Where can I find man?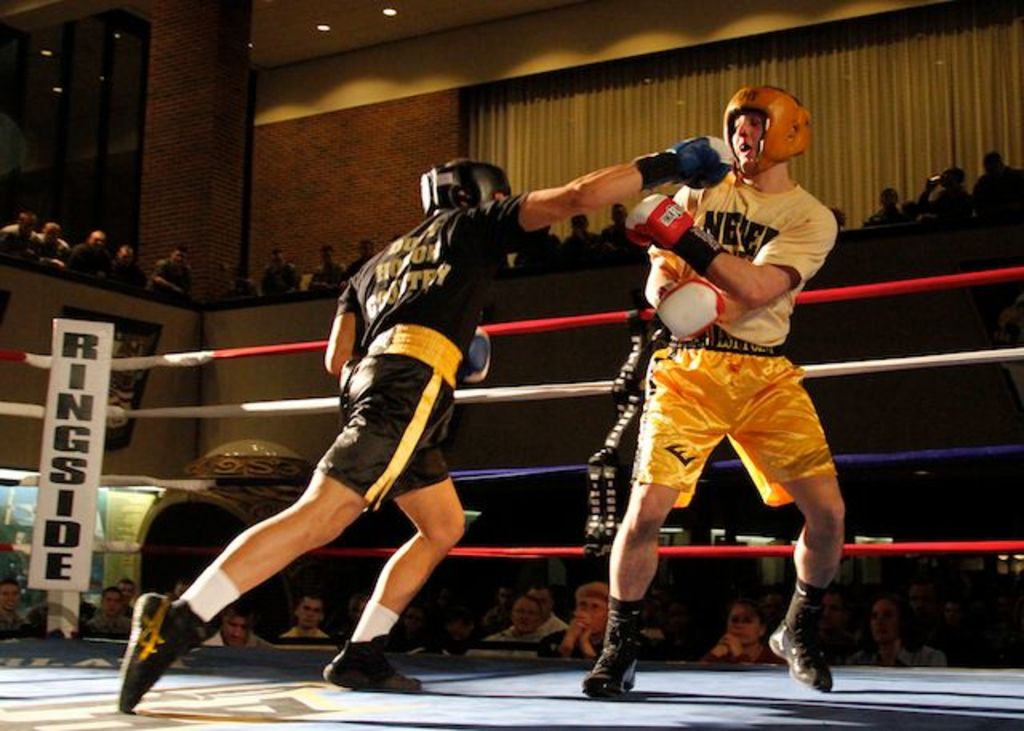
You can find it at <region>866, 176, 901, 226</region>.
